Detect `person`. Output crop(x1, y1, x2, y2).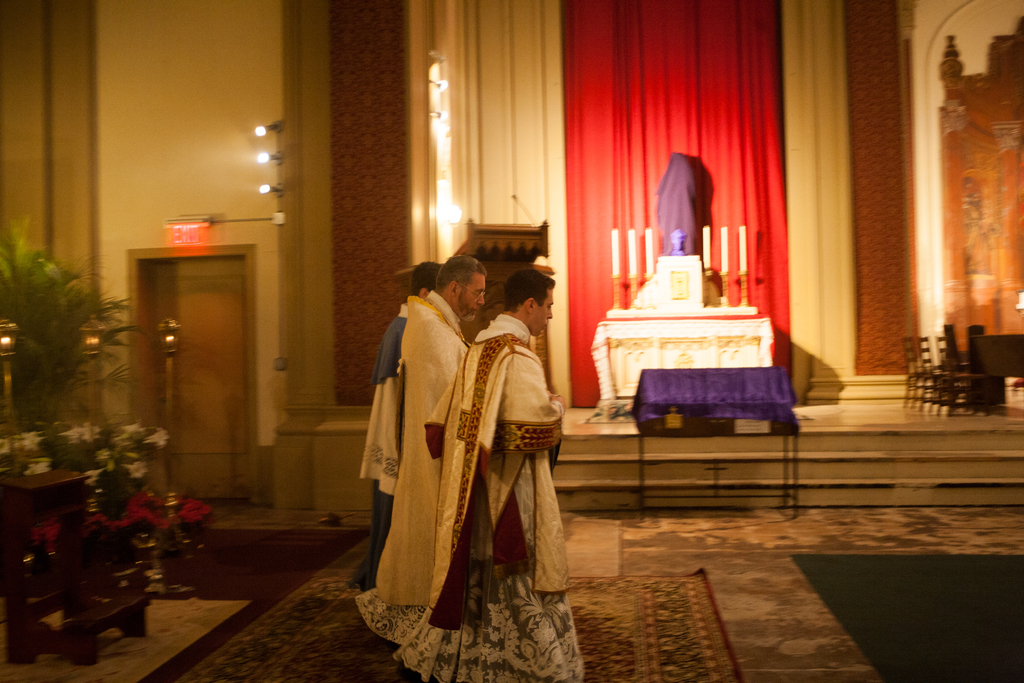
crop(356, 260, 447, 591).
